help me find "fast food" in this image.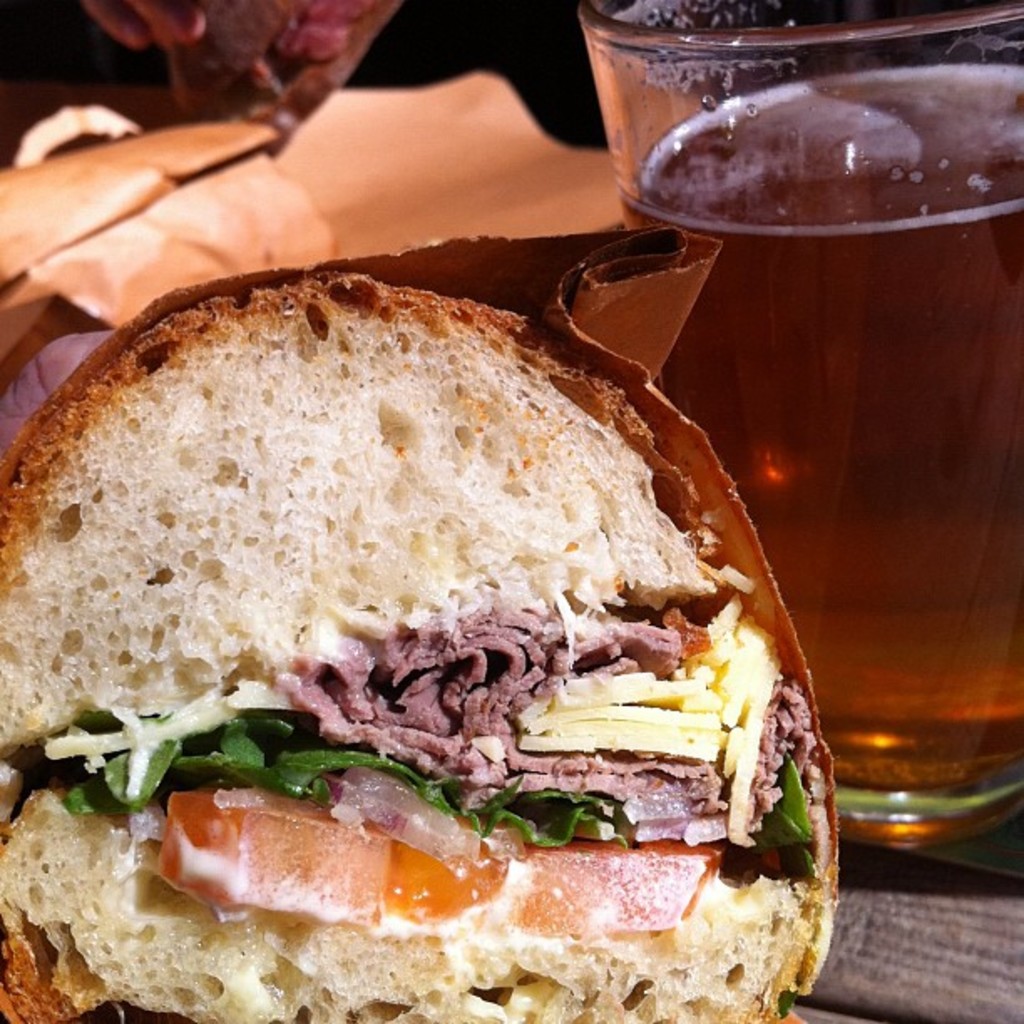
Found it: select_region(0, 266, 842, 1022).
